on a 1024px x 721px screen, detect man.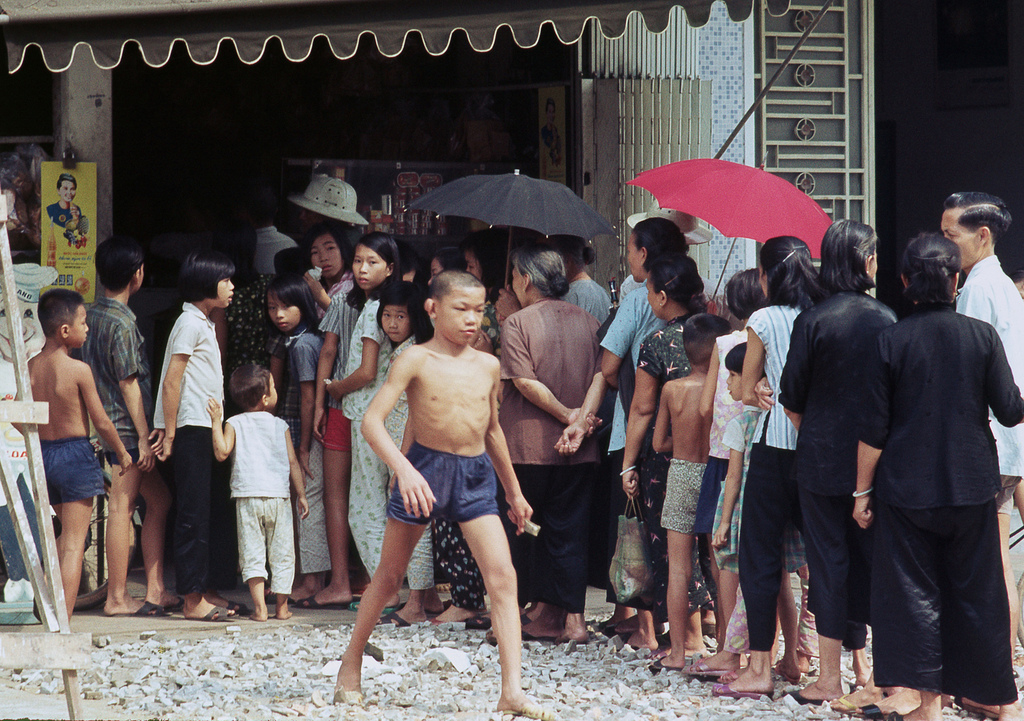
rect(933, 188, 1023, 637).
